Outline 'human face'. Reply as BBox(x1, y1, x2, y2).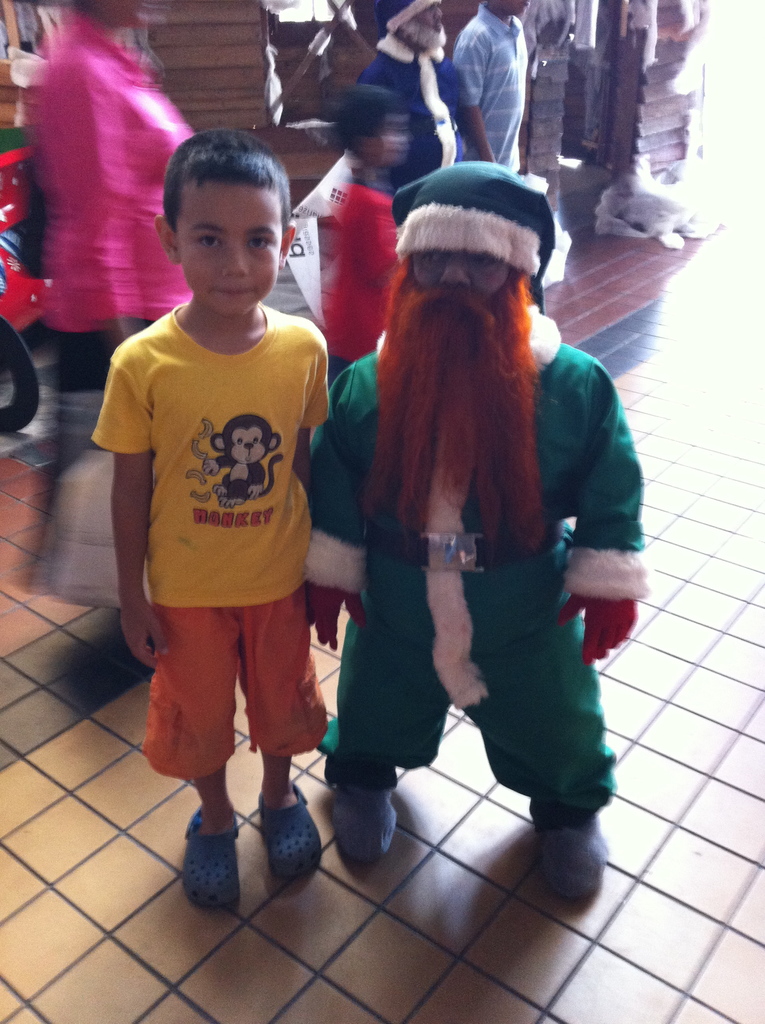
BBox(409, 246, 518, 290).
